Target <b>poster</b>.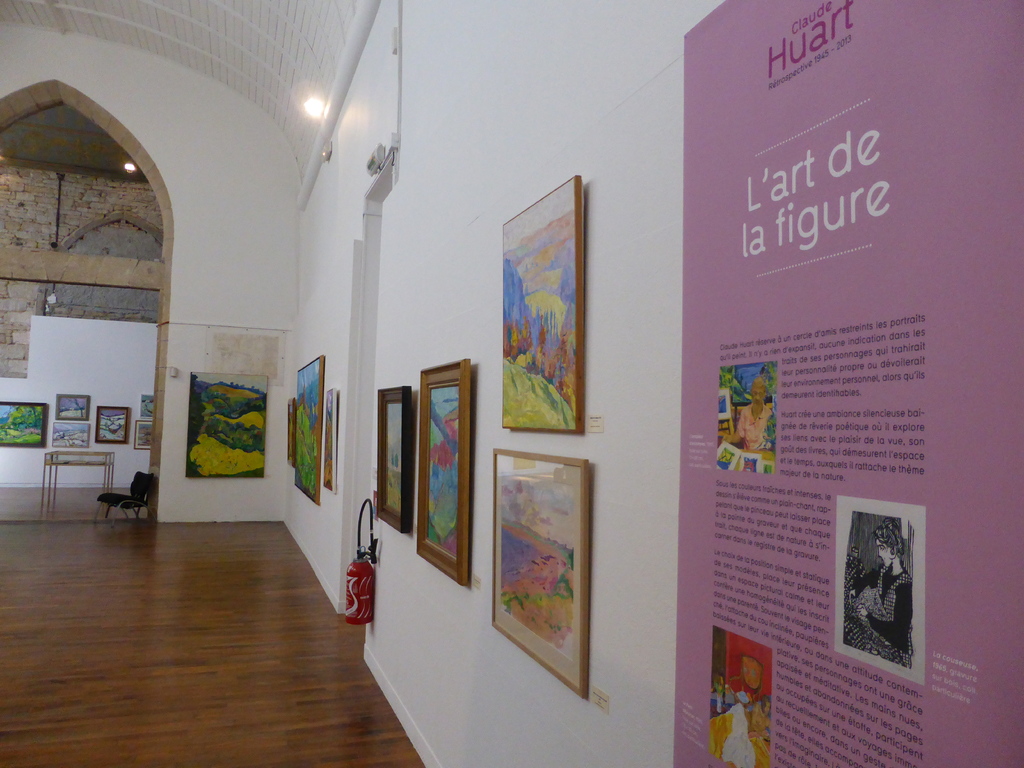
Target region: {"left": 1, "top": 403, "right": 43, "bottom": 445}.
